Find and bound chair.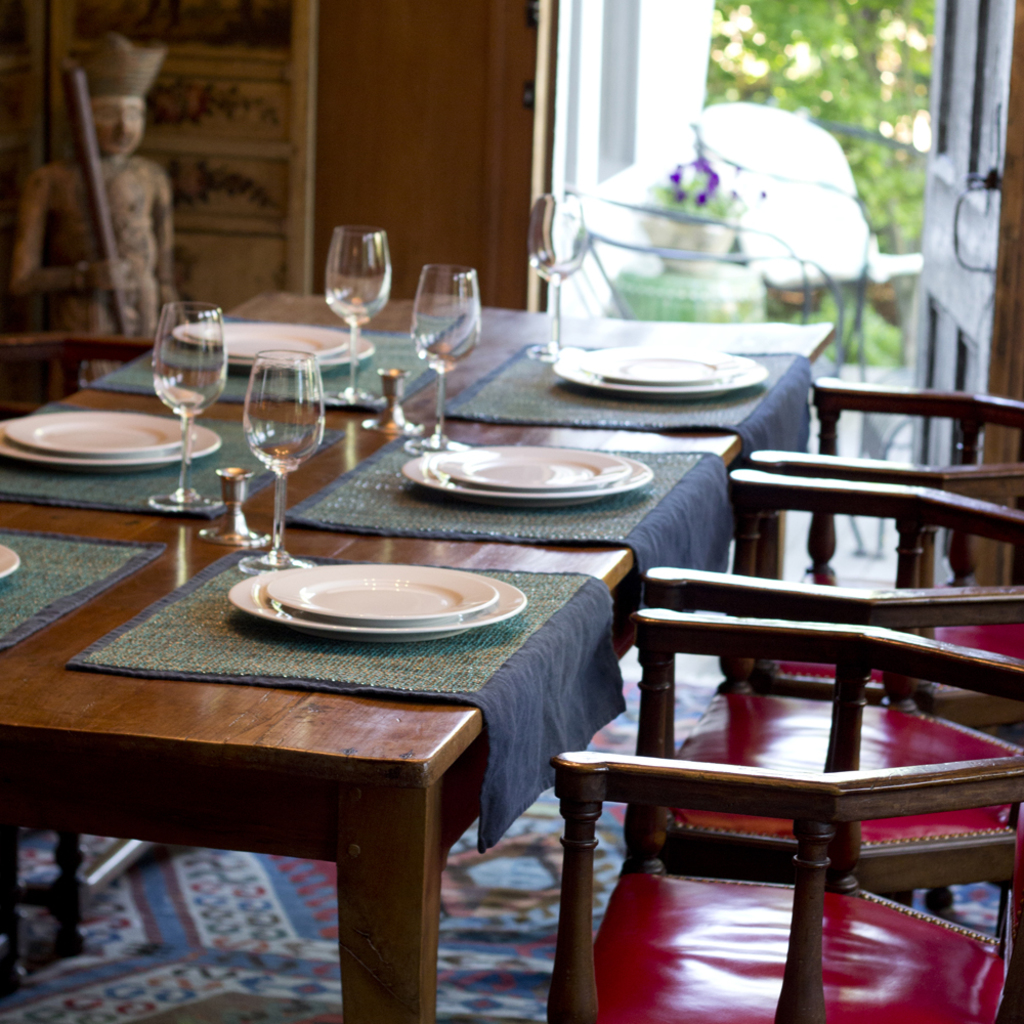
Bound: 748 384 1023 717.
